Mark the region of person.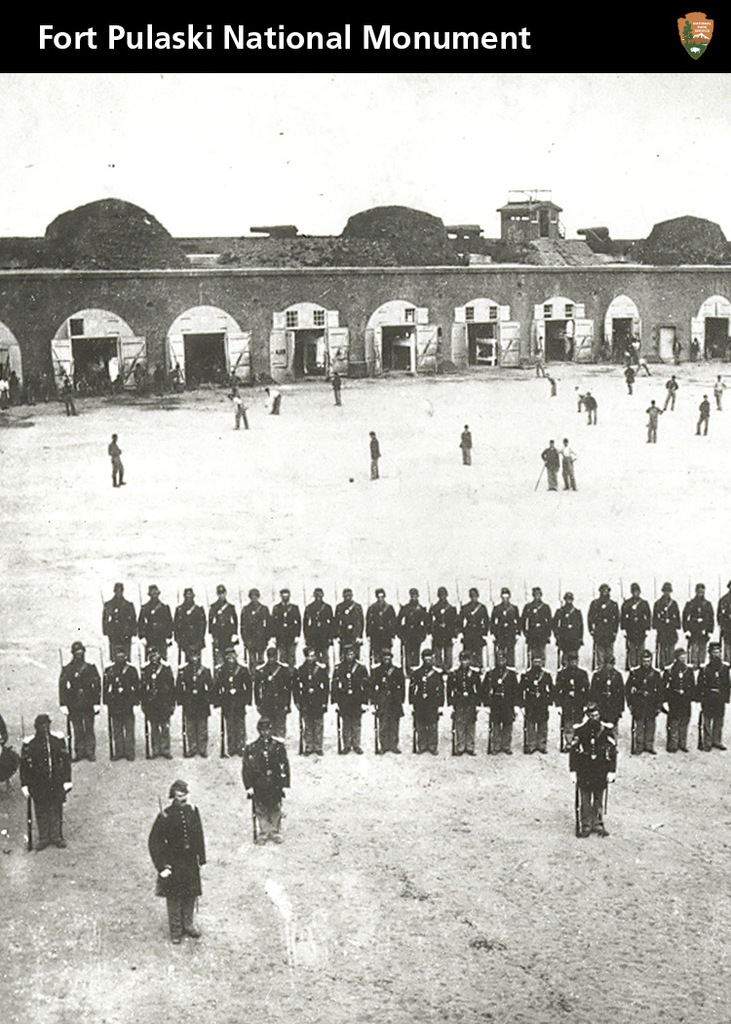
Region: 229/395/249/432.
